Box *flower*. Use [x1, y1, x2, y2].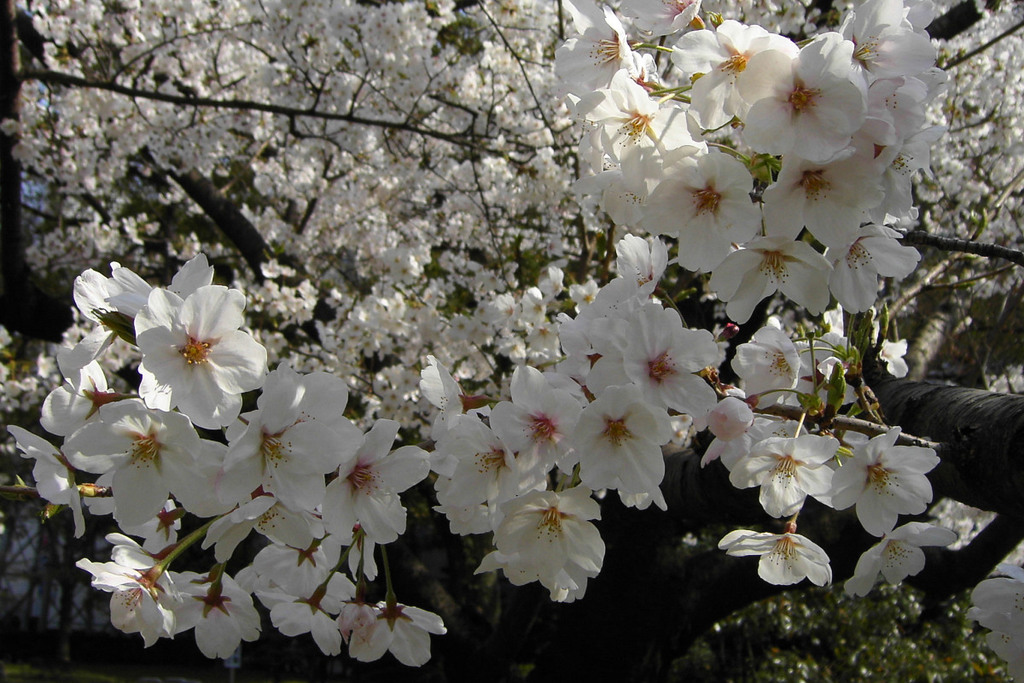
[110, 491, 193, 555].
